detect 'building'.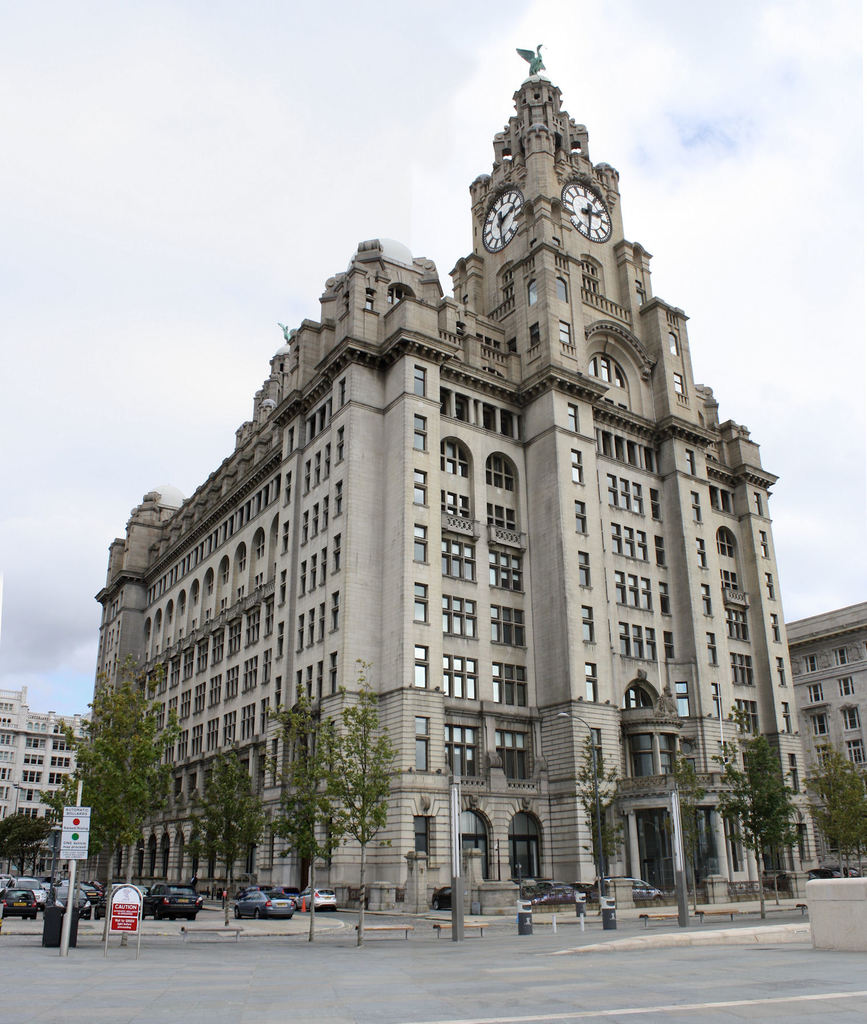
Detected at bbox(92, 42, 823, 908).
